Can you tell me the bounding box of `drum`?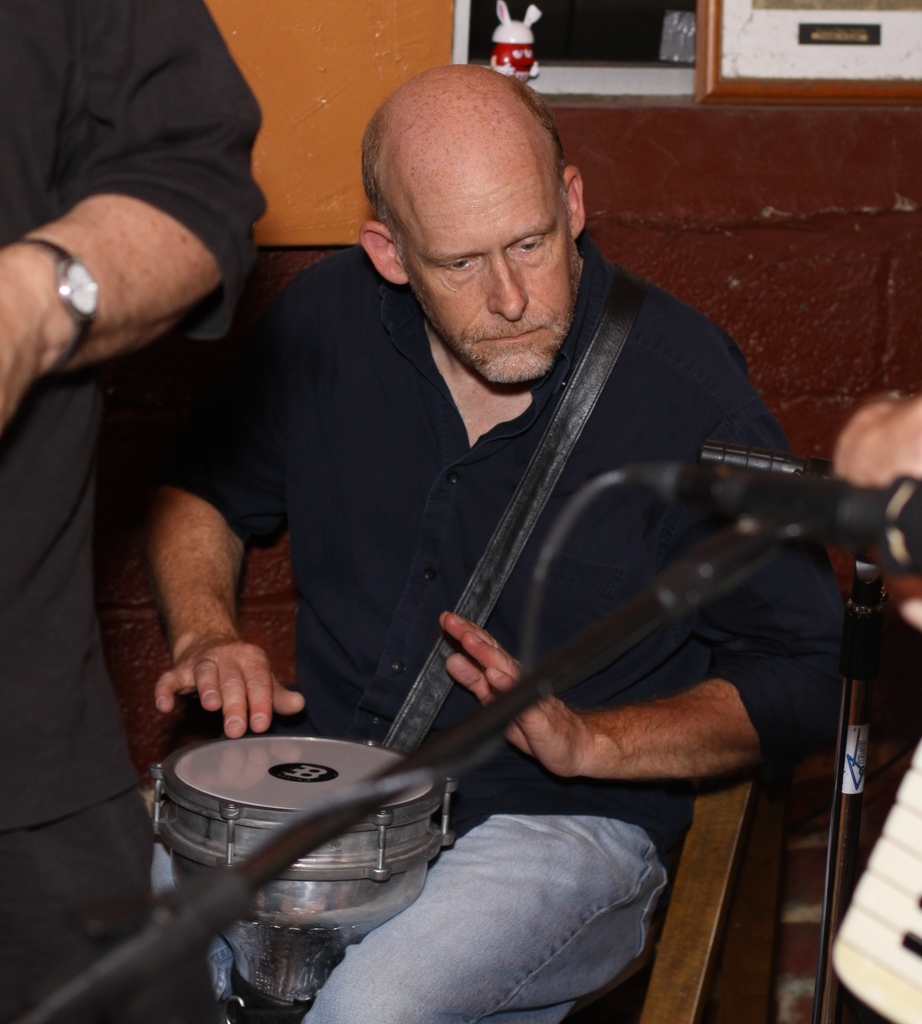
{"x1": 163, "y1": 735, "x2": 450, "y2": 1001}.
